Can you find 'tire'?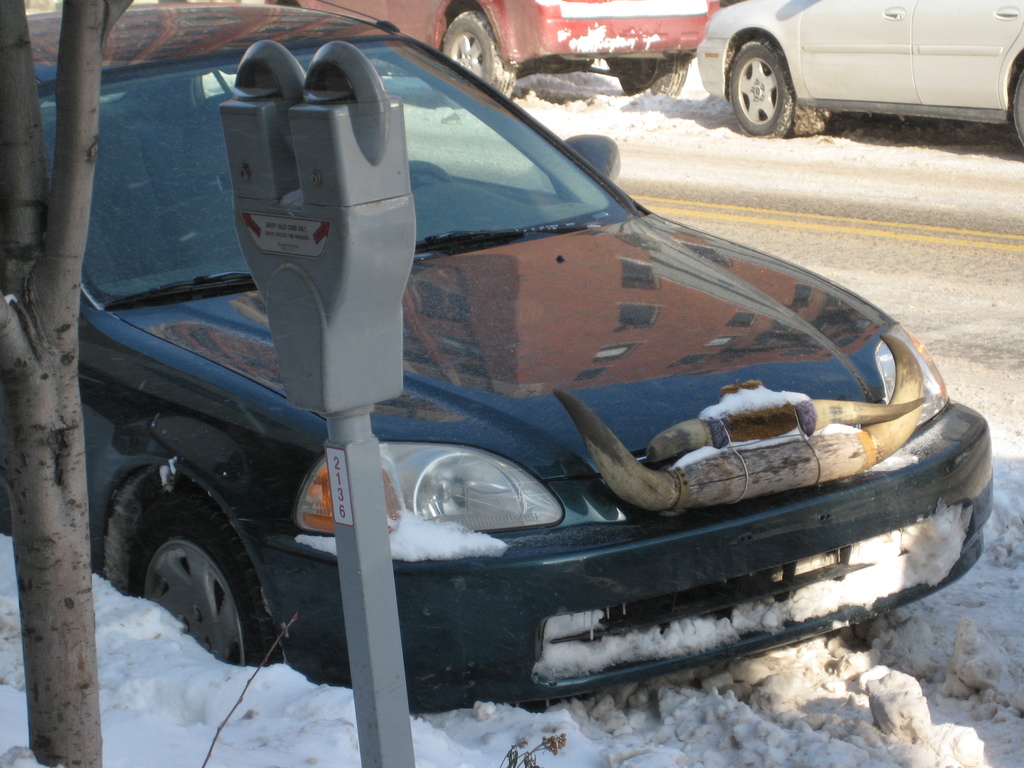
Yes, bounding box: left=119, top=489, right=269, bottom=673.
